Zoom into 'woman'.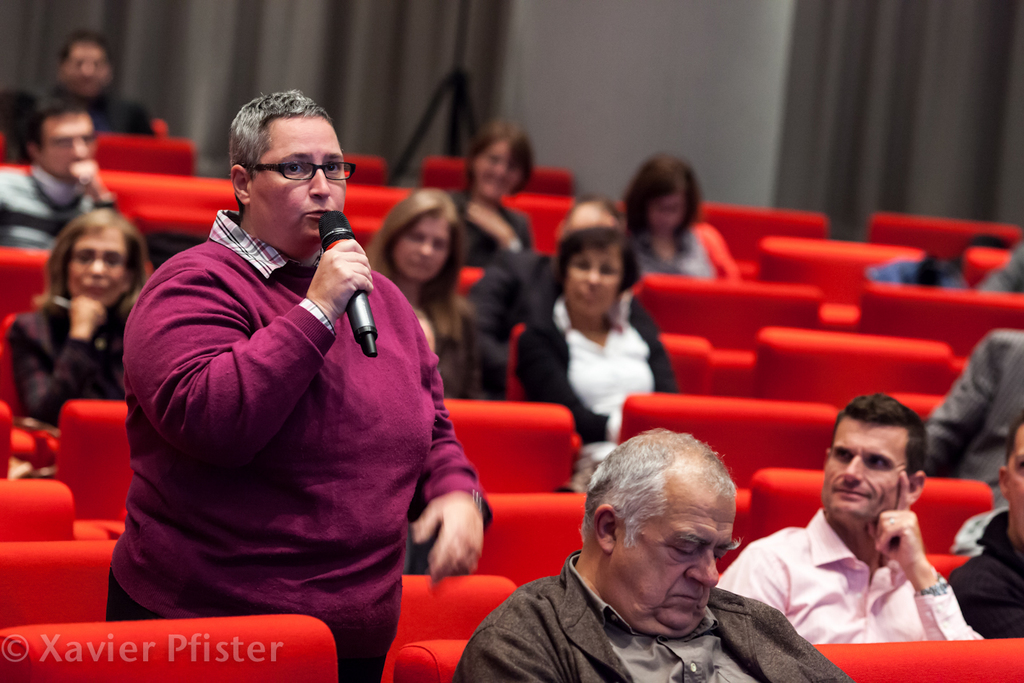
Zoom target: BBox(514, 220, 684, 447).
